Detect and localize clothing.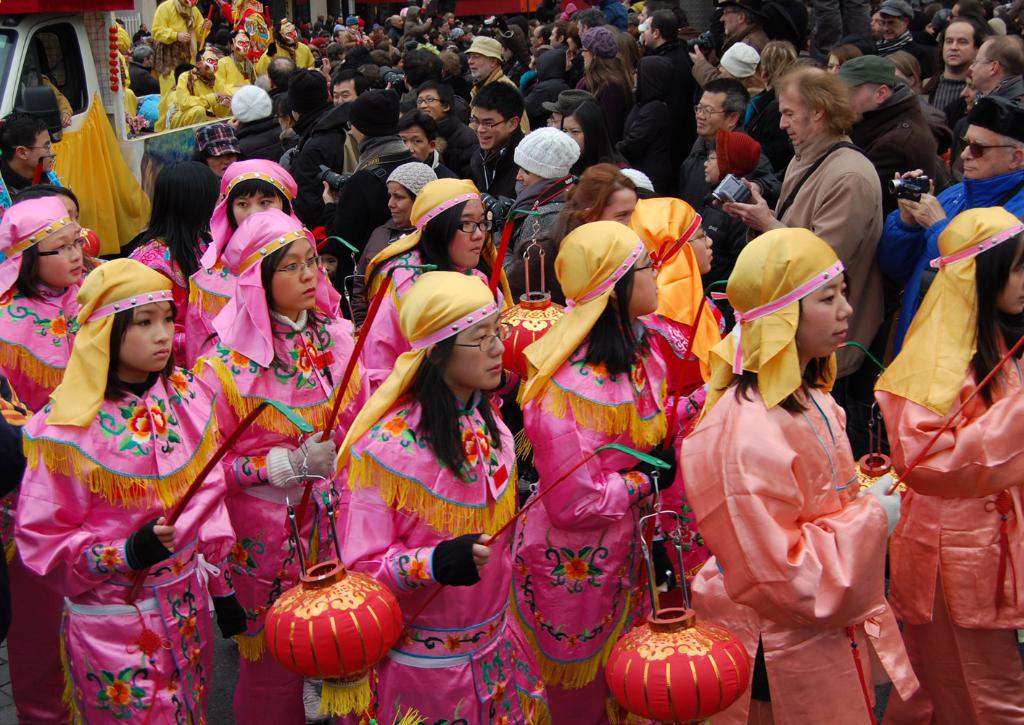
Localized at 0:165:60:202.
